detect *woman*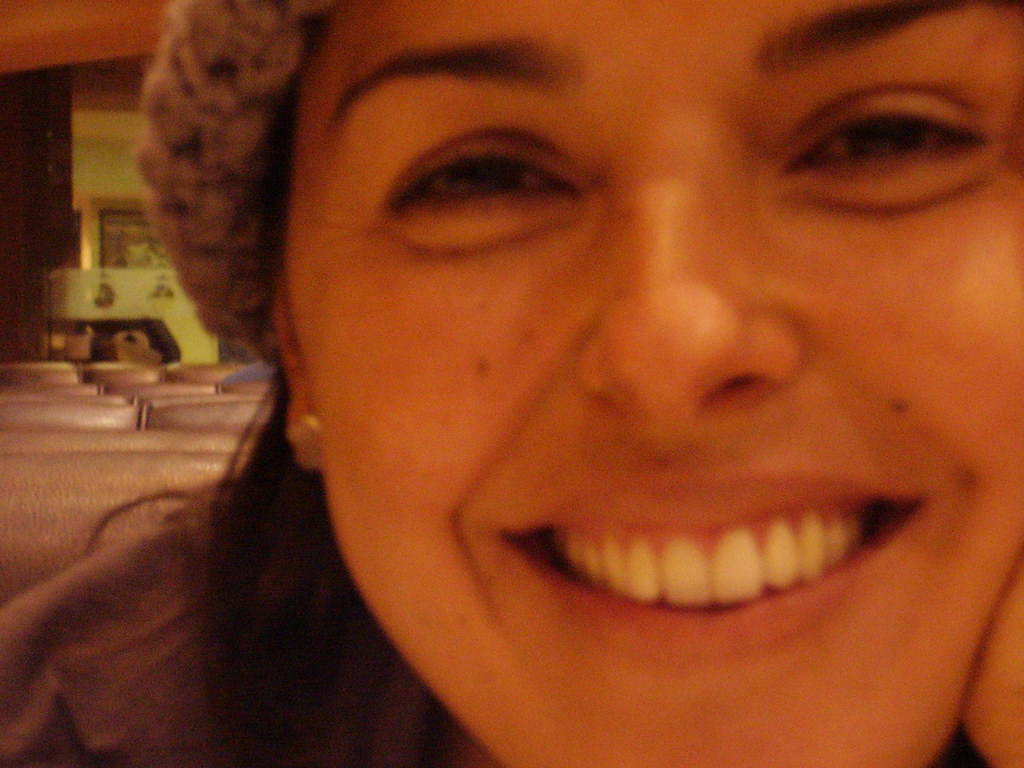
68/0/1023/734
